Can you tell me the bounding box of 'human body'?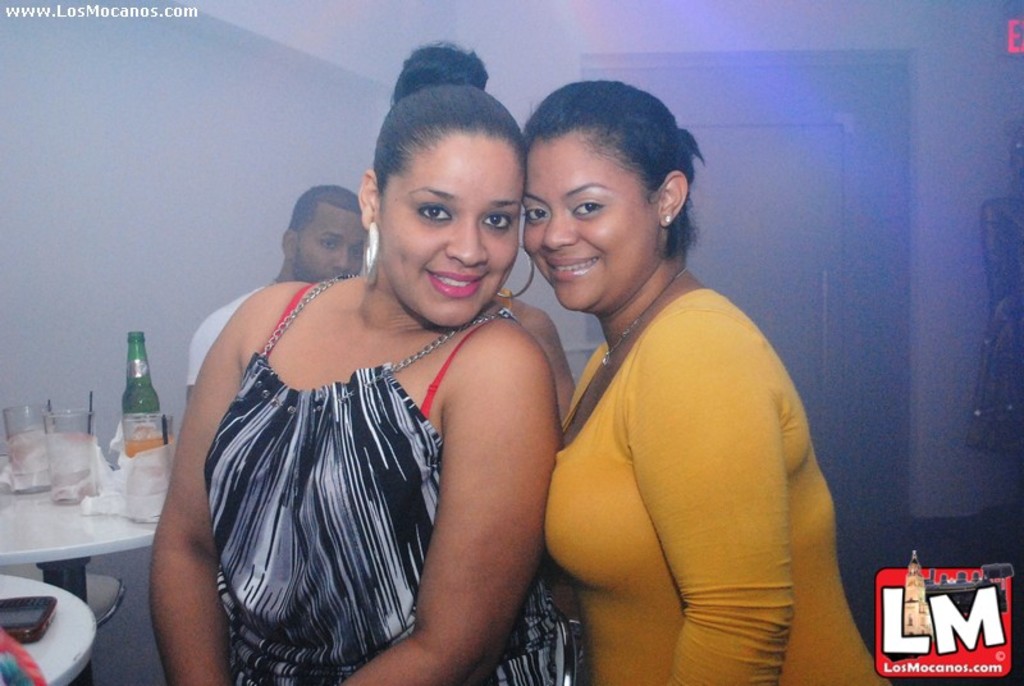
bbox(498, 262, 887, 685).
